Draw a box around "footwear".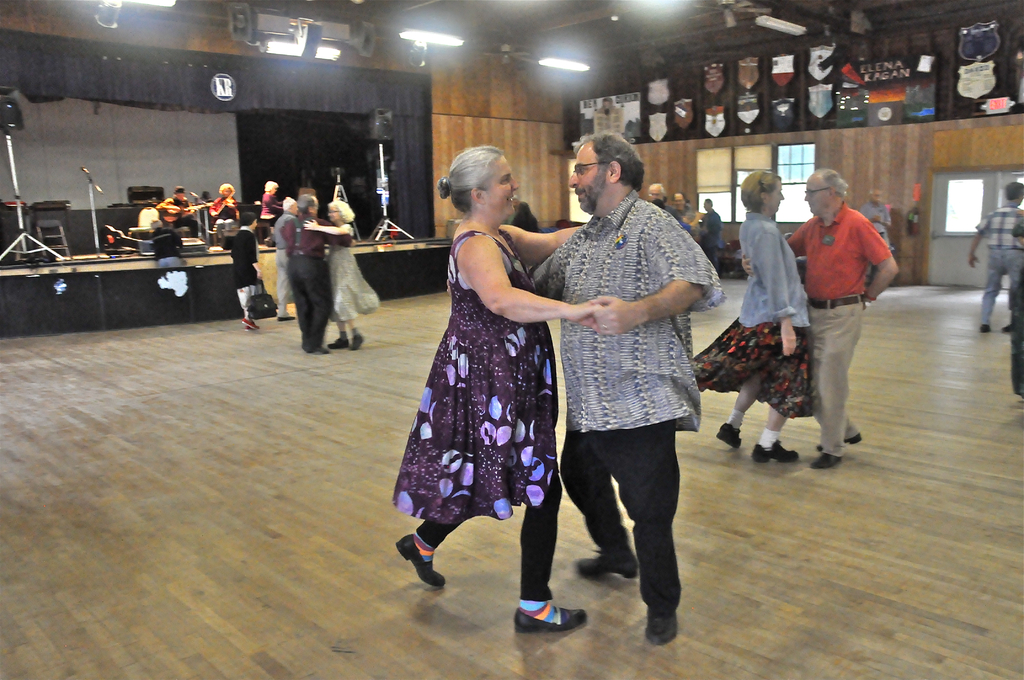
select_region(275, 315, 294, 323).
